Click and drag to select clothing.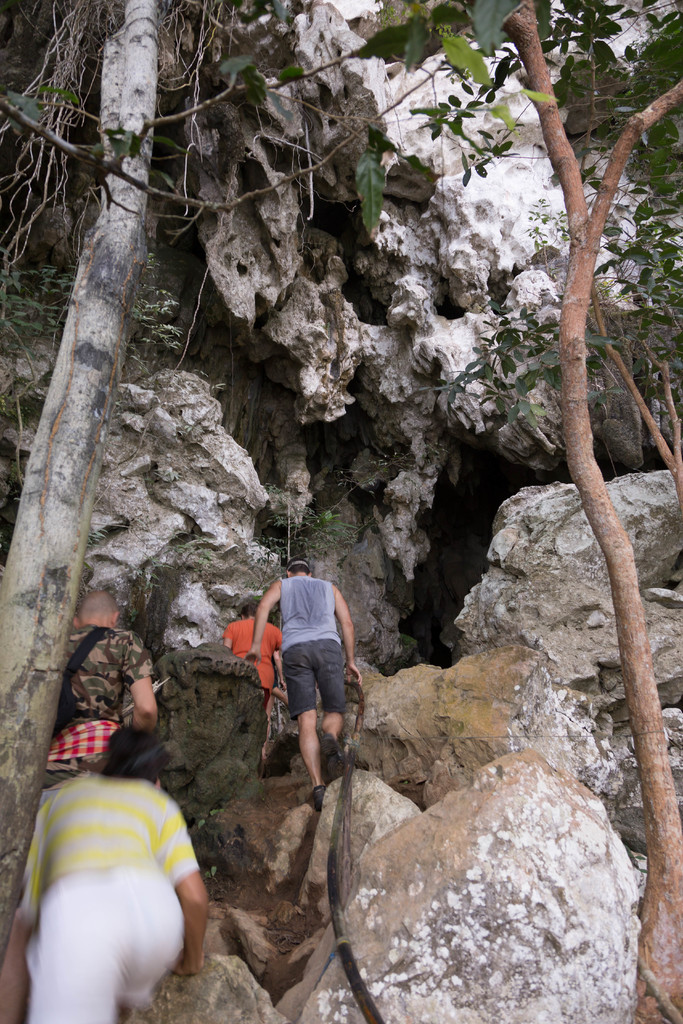
Selection: <bbox>224, 617, 282, 692</bbox>.
